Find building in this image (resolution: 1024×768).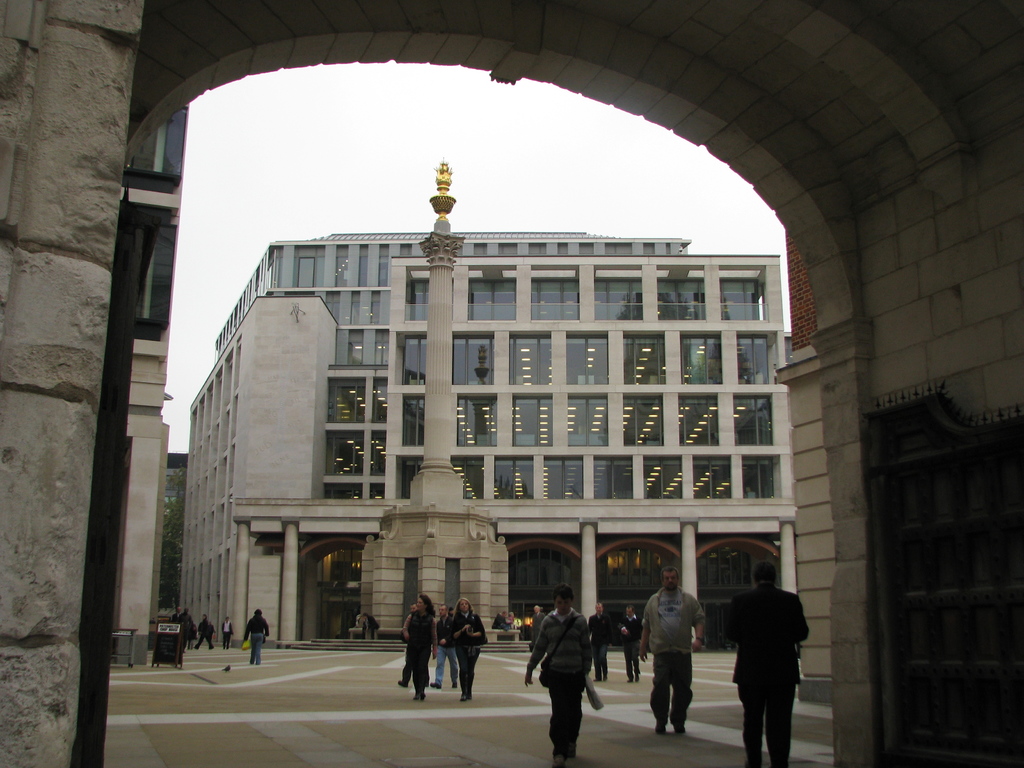
box(112, 99, 194, 666).
